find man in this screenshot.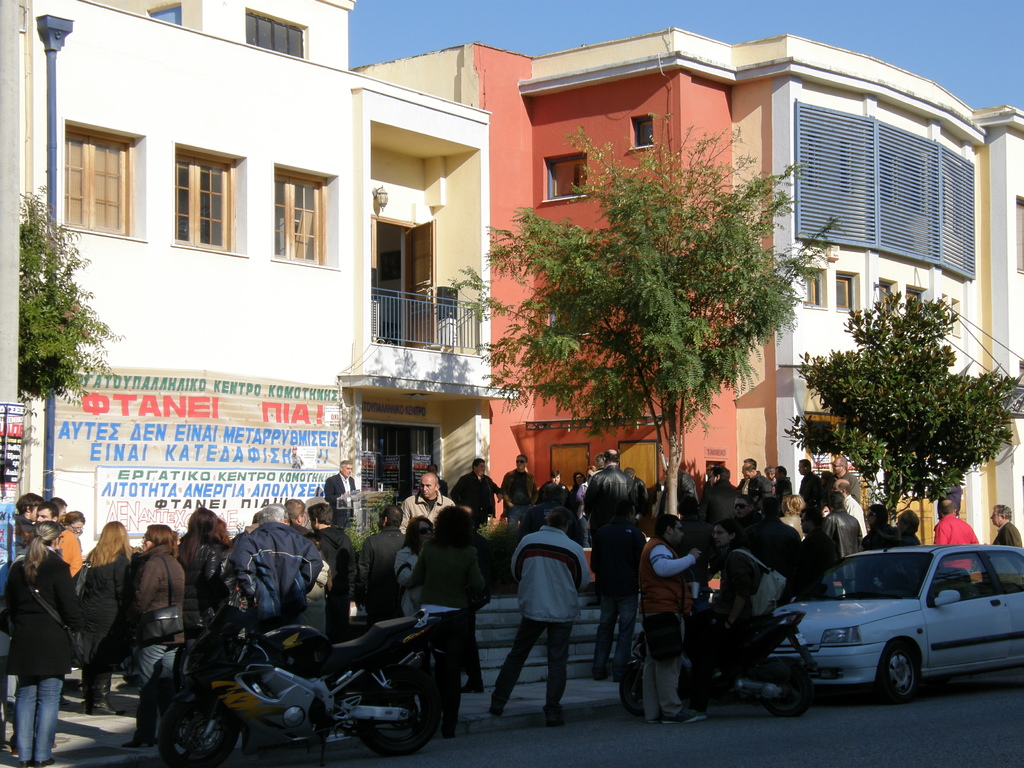
The bounding box for man is BBox(285, 495, 316, 548).
